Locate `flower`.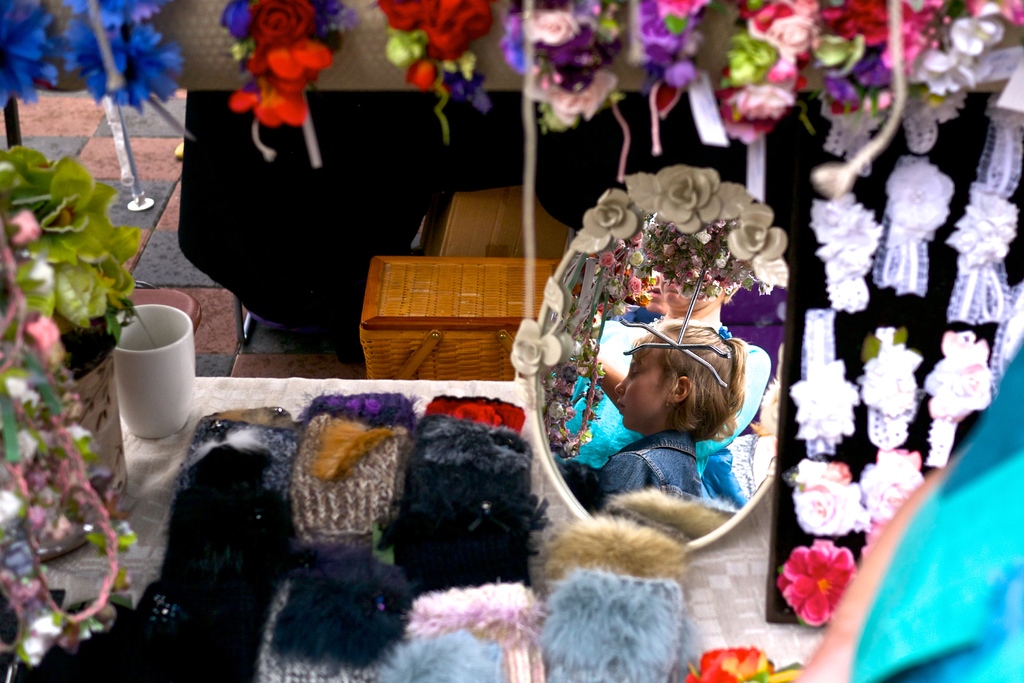
Bounding box: x1=689, y1=635, x2=801, y2=681.
